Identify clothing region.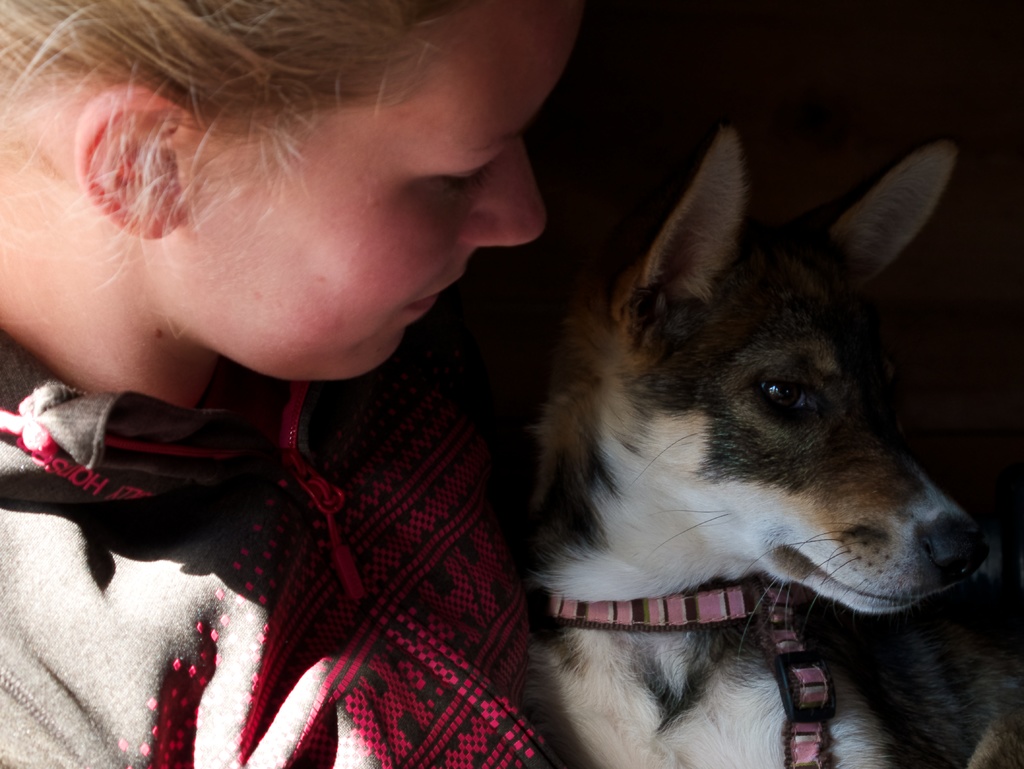
Region: {"left": 0, "top": 376, "right": 564, "bottom": 768}.
